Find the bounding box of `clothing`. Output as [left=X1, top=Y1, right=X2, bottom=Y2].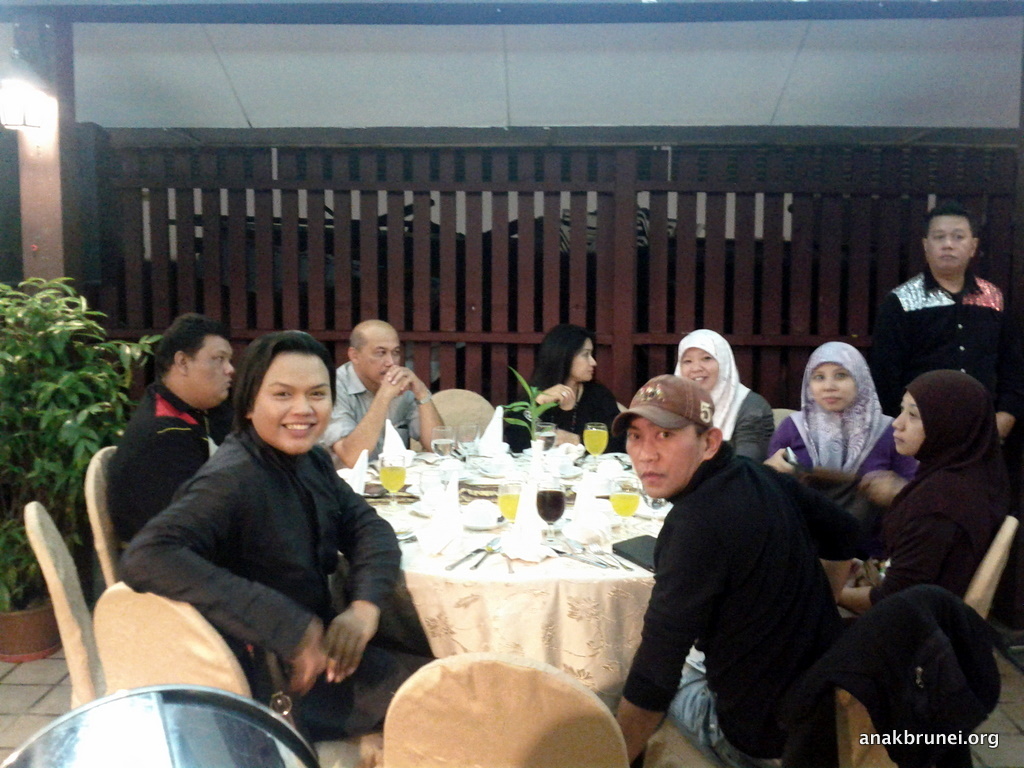
[left=119, top=421, right=416, bottom=735].
